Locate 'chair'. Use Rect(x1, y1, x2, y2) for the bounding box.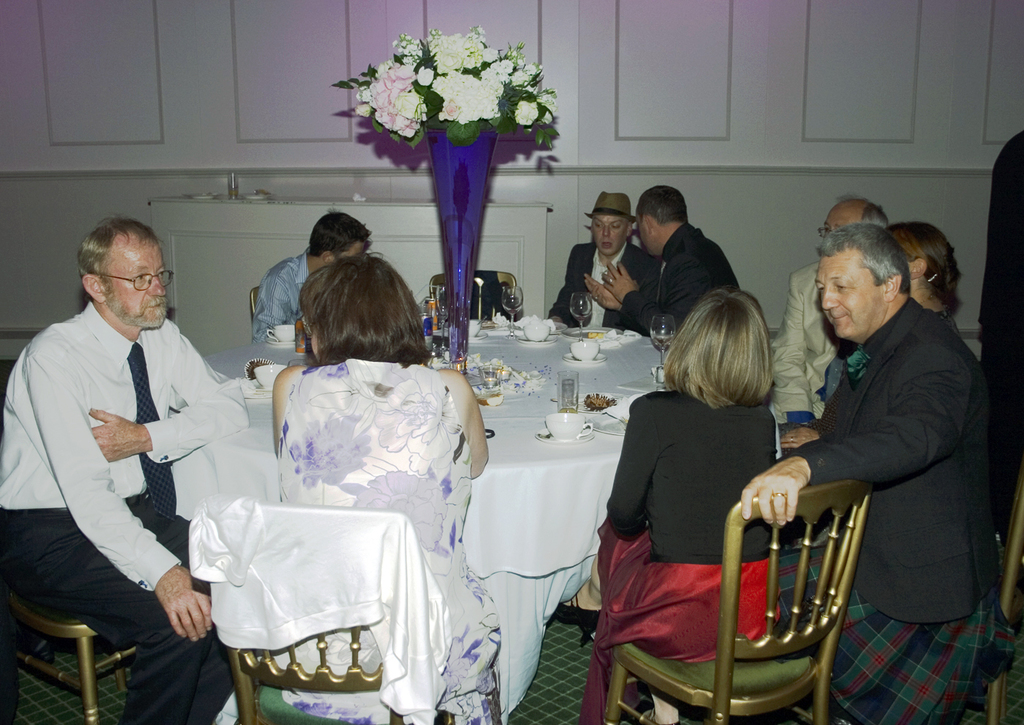
Rect(0, 551, 146, 724).
